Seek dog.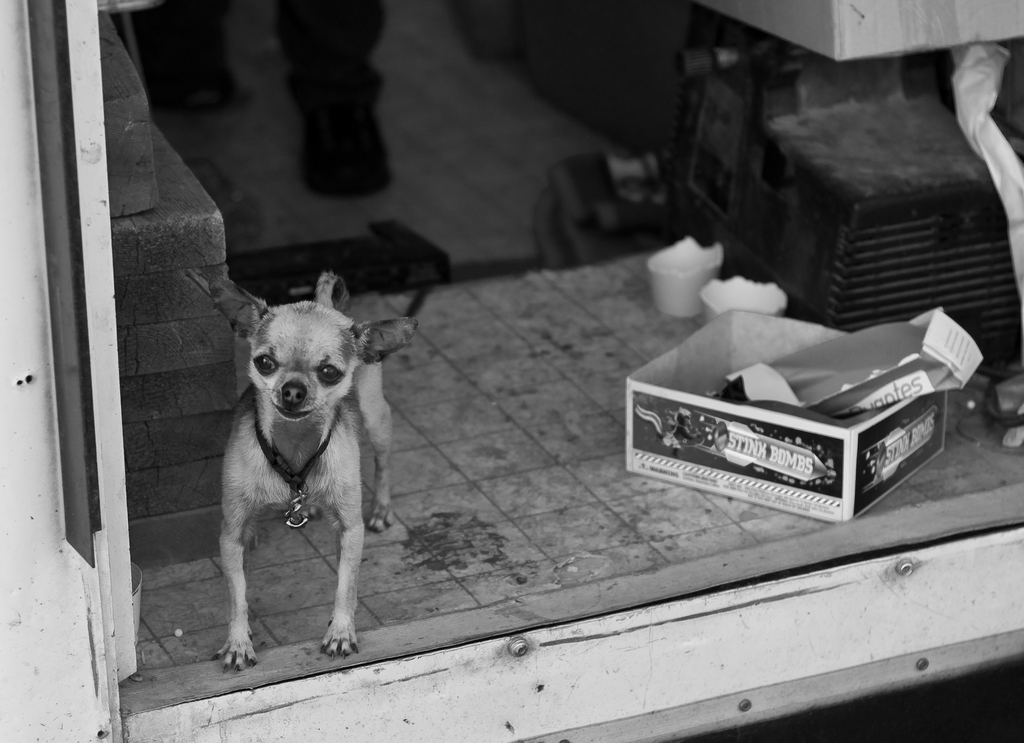
Rect(206, 275, 419, 673).
